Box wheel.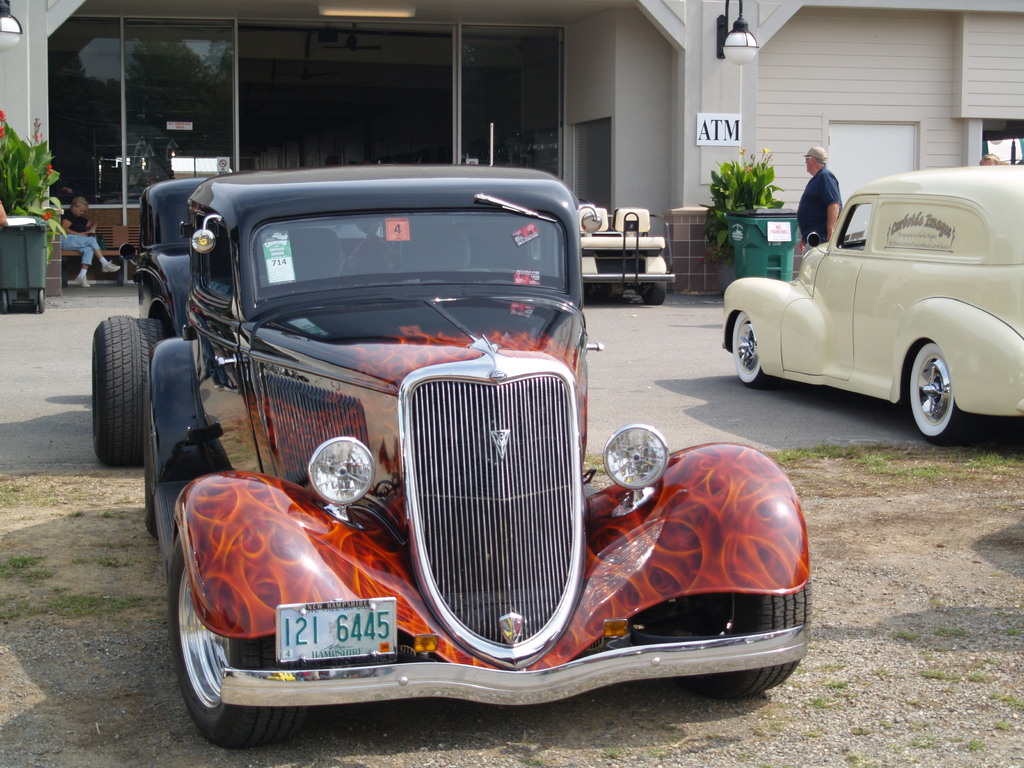
145, 442, 159, 540.
